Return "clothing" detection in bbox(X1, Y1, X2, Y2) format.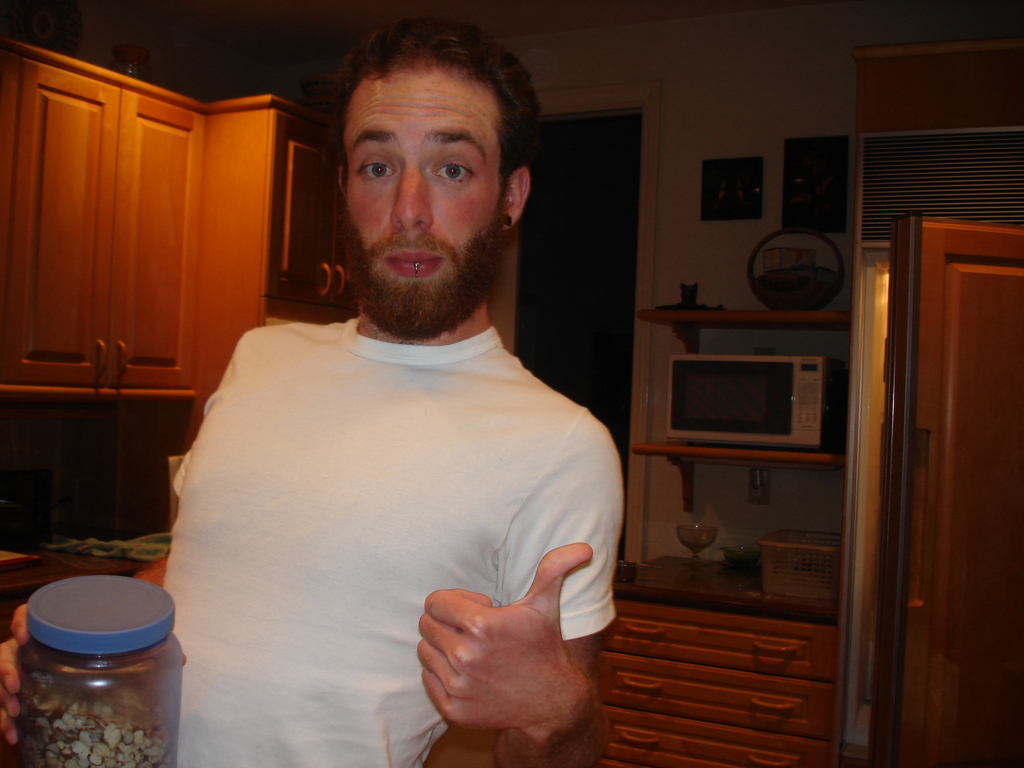
bbox(155, 304, 616, 767).
